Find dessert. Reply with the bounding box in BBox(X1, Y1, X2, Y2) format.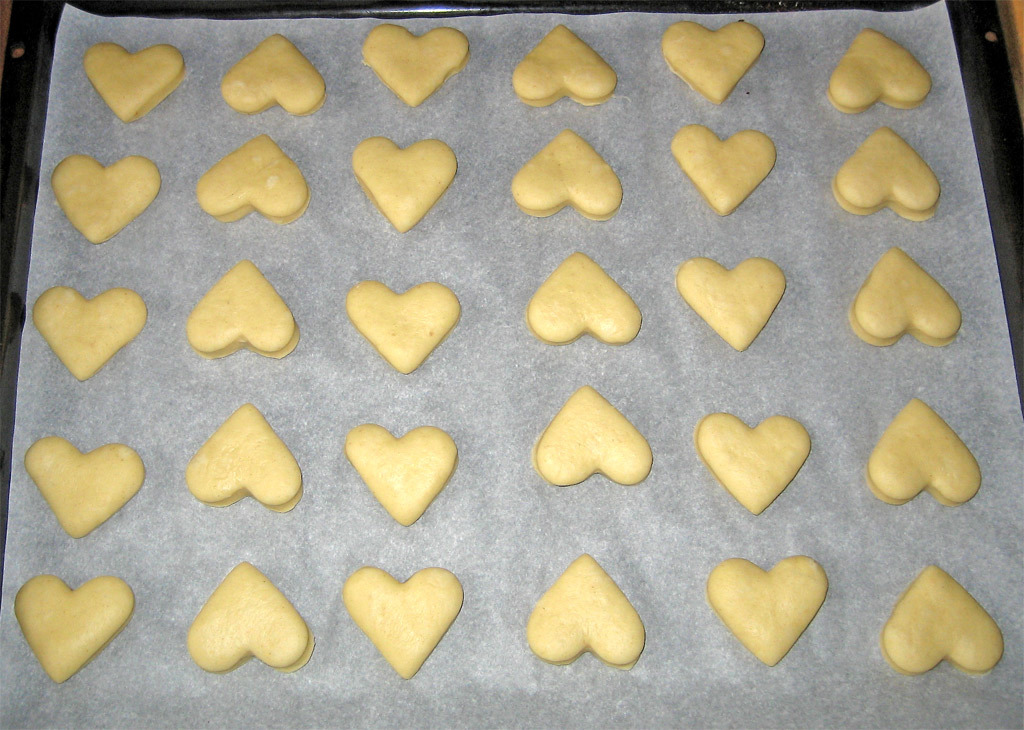
BBox(344, 569, 469, 683).
